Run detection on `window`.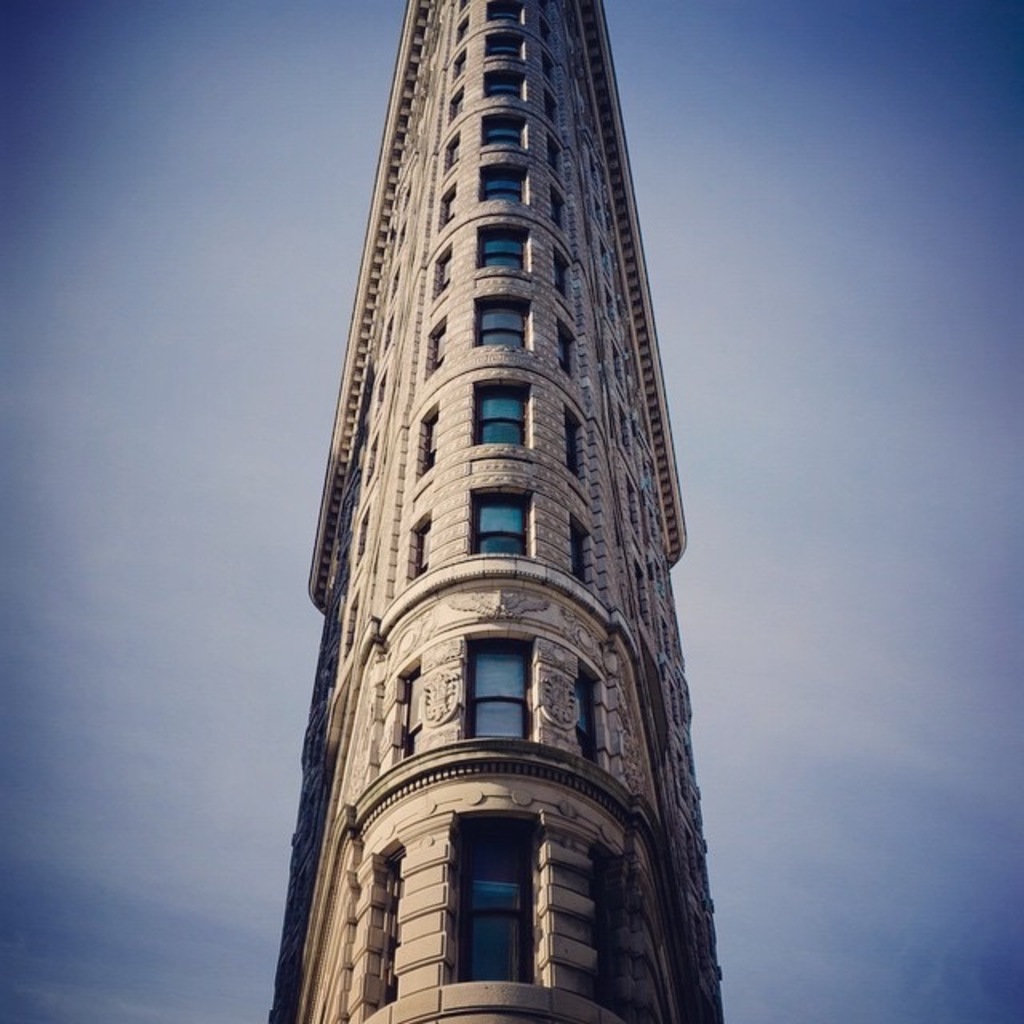
Result: (x1=446, y1=134, x2=459, y2=168).
